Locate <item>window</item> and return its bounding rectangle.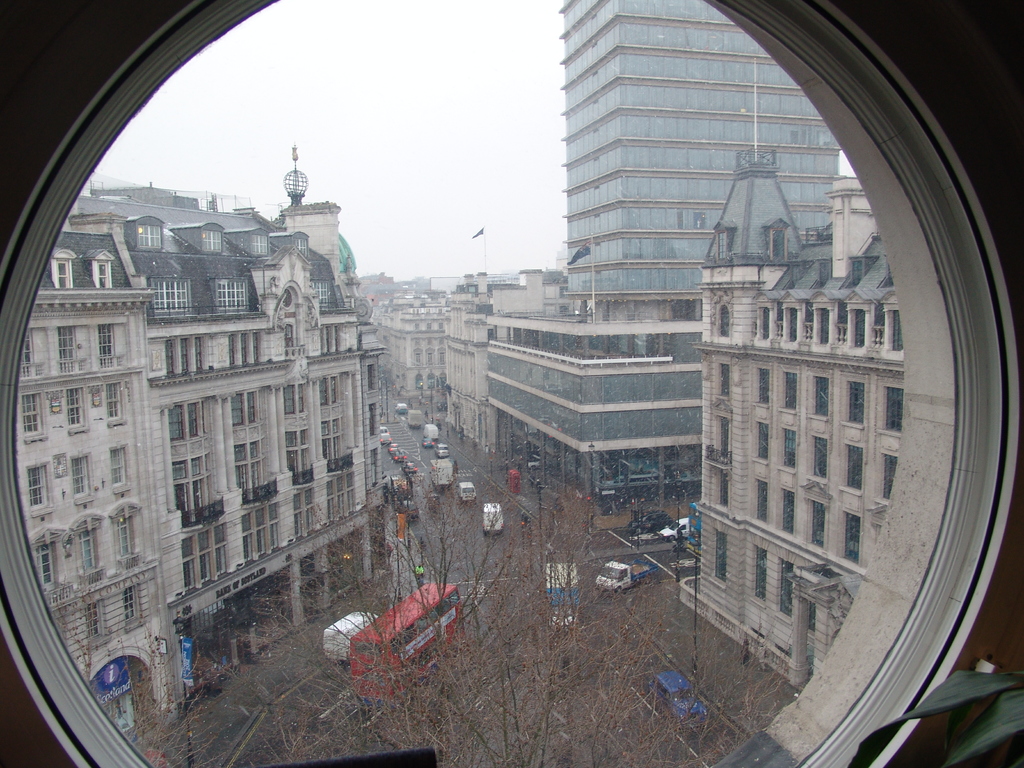
bbox=[721, 417, 731, 458].
